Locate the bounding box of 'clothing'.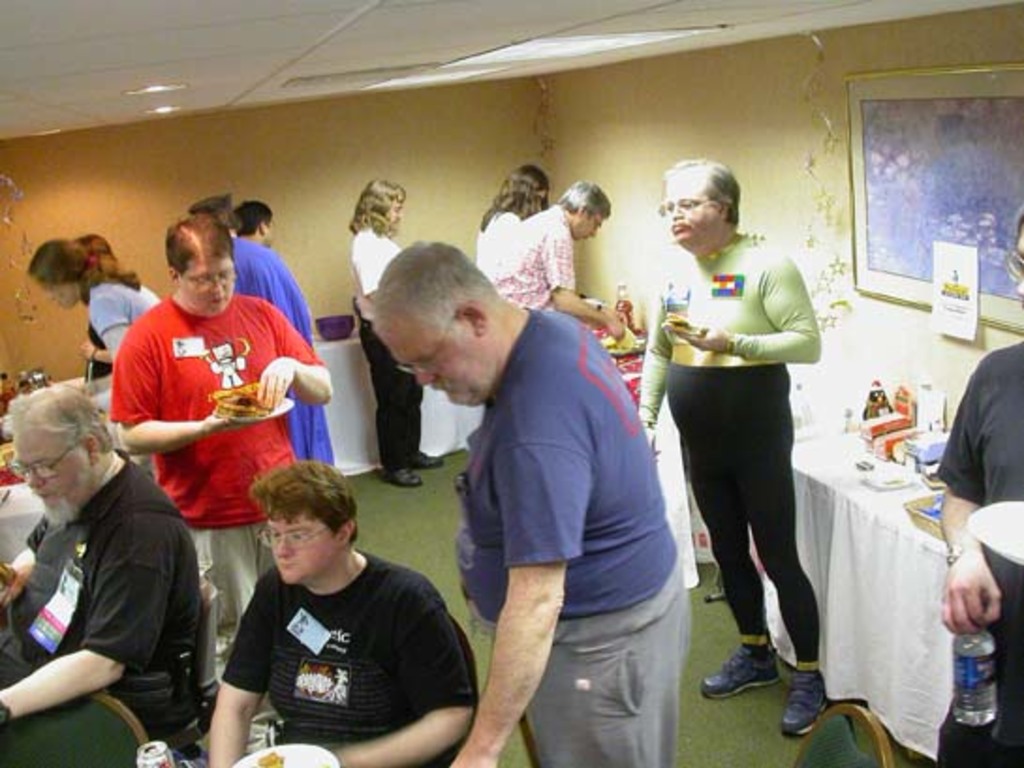
Bounding box: crop(466, 205, 513, 267).
